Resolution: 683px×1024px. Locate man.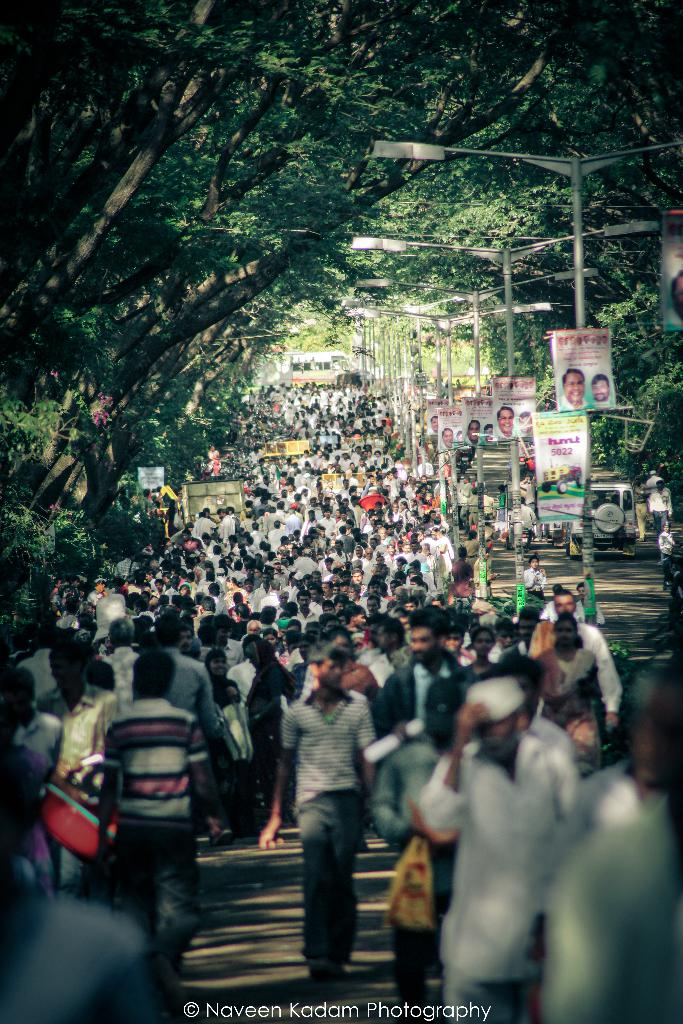
BBox(651, 481, 672, 535).
